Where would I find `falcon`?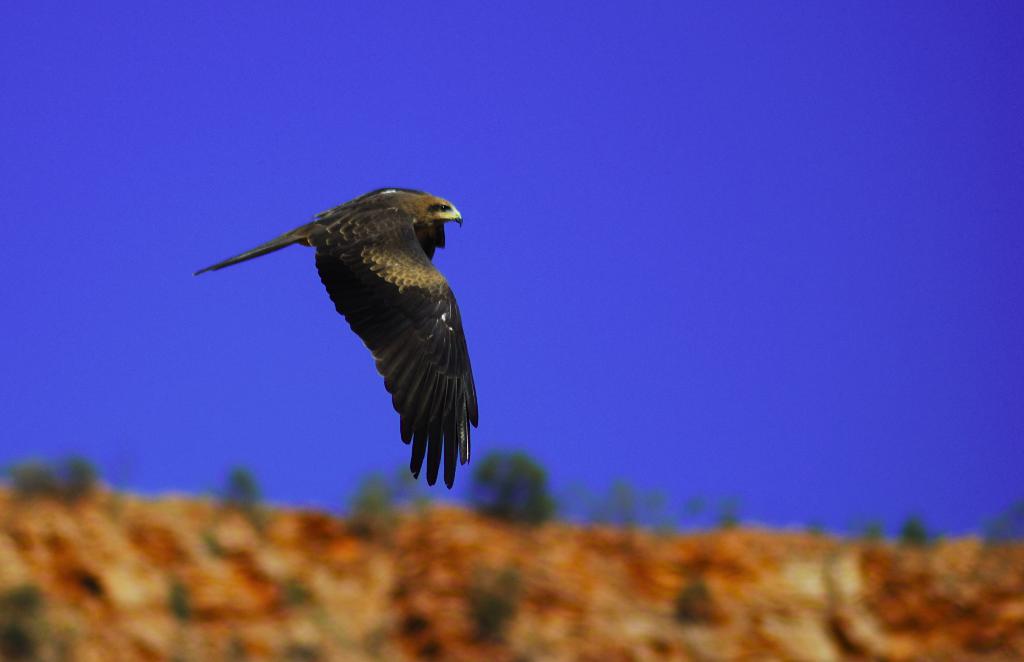
At (left=189, top=177, right=497, bottom=498).
